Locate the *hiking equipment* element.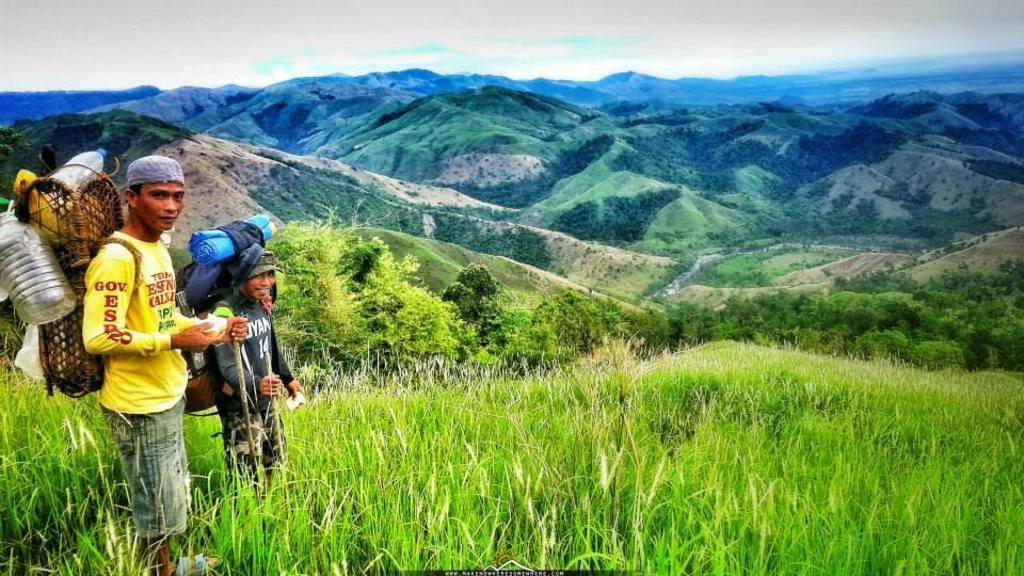
Element bbox: 265:352:284:469.
